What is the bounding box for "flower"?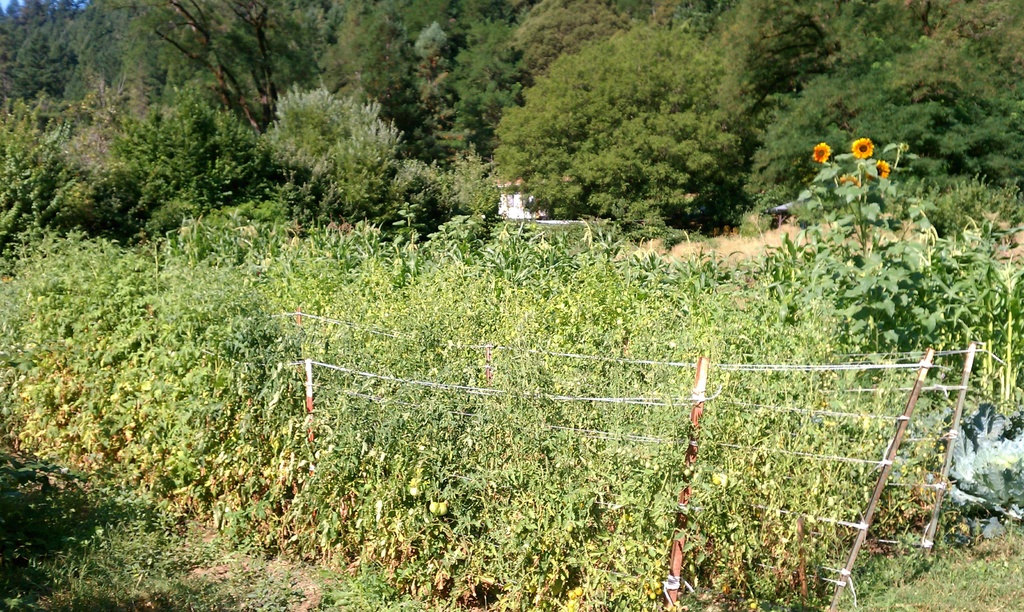
[left=872, top=157, right=891, bottom=182].
